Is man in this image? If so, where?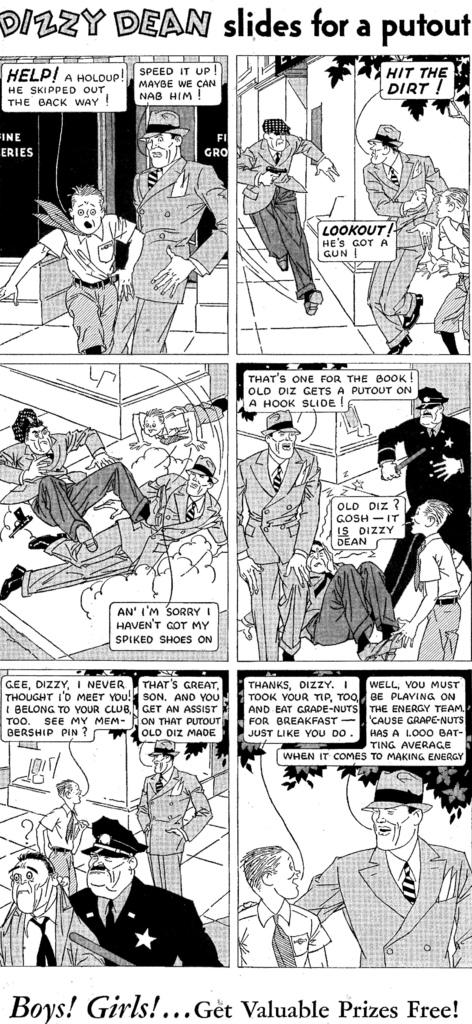
Yes, at locate(358, 121, 449, 352).
